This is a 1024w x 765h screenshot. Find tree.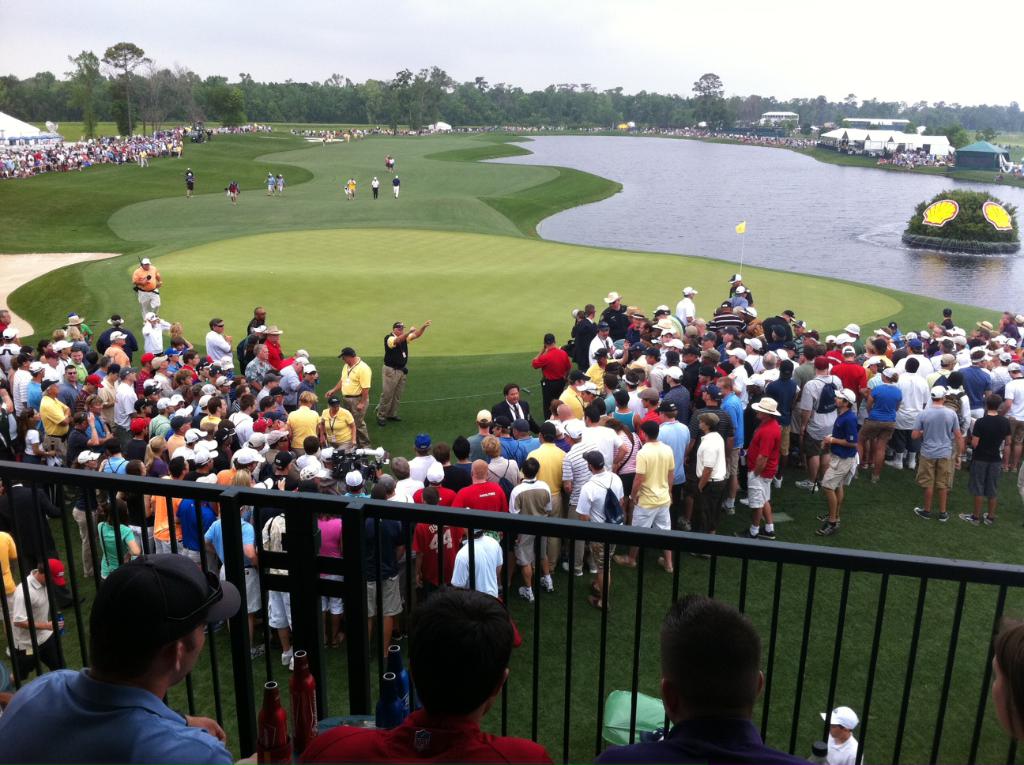
Bounding box: bbox(58, 48, 100, 139).
